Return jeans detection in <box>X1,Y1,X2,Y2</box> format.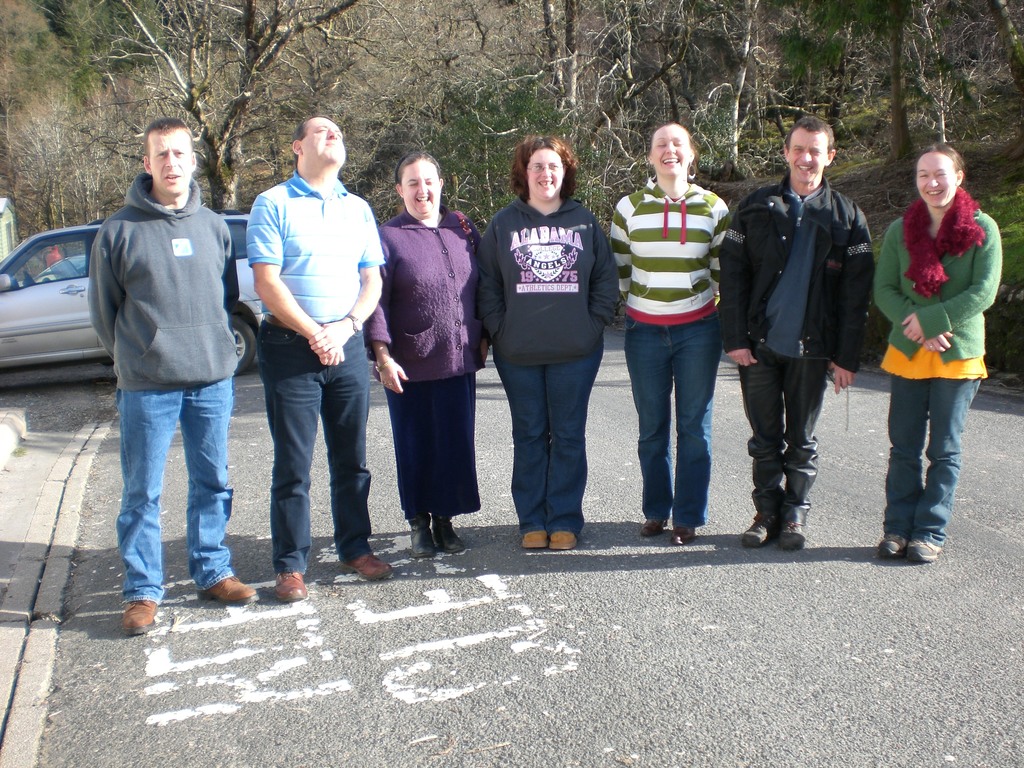
<box>112,390,235,604</box>.
